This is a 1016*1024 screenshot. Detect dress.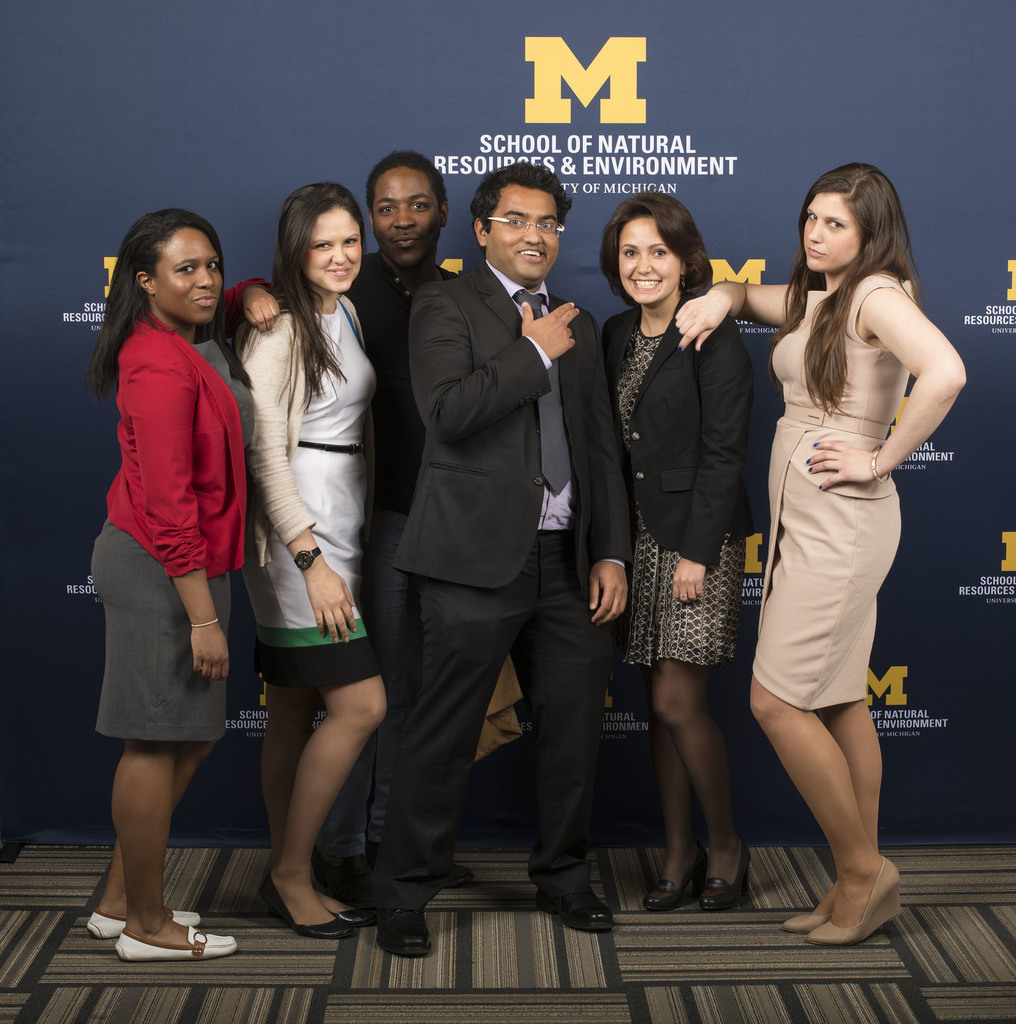
box=[246, 303, 385, 688].
